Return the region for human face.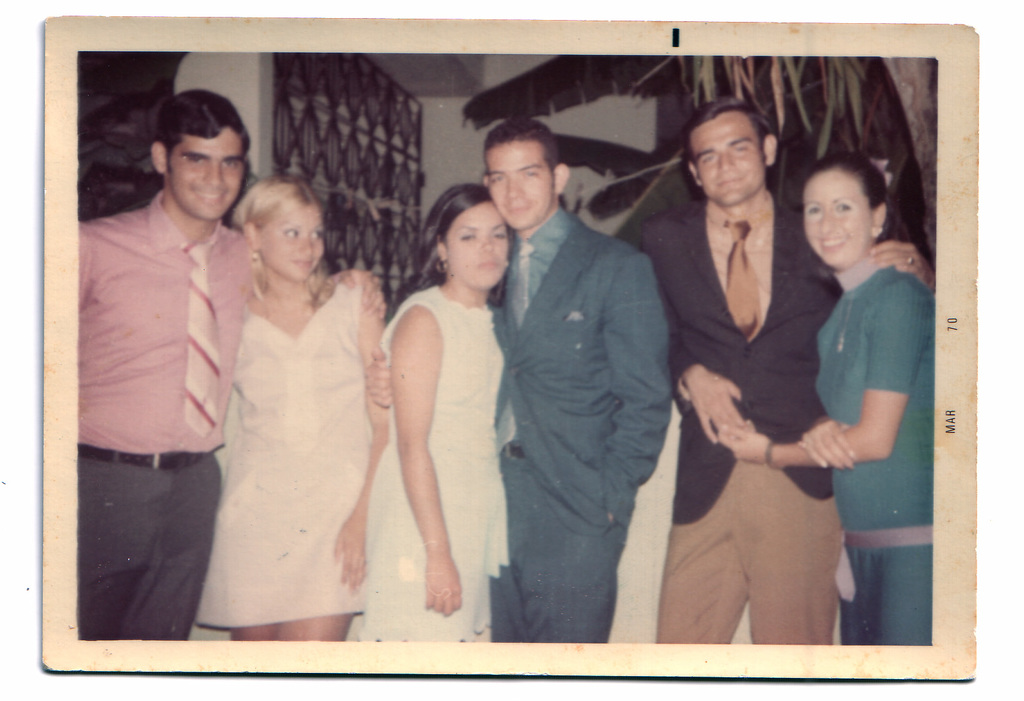
440/198/508/293.
